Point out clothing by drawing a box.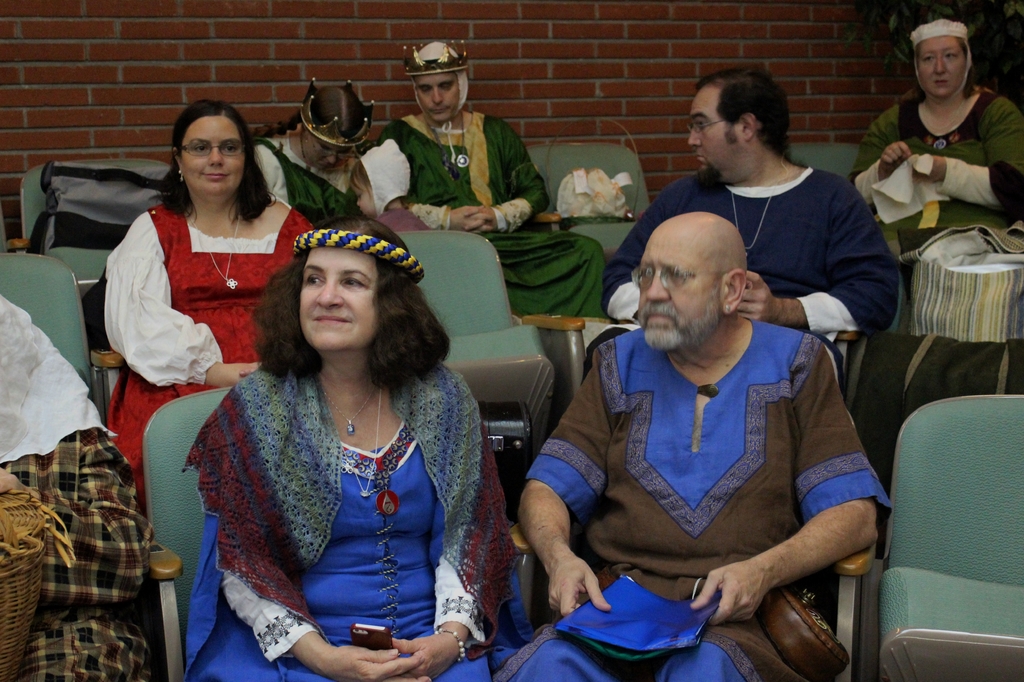
<box>253,142,379,231</box>.
